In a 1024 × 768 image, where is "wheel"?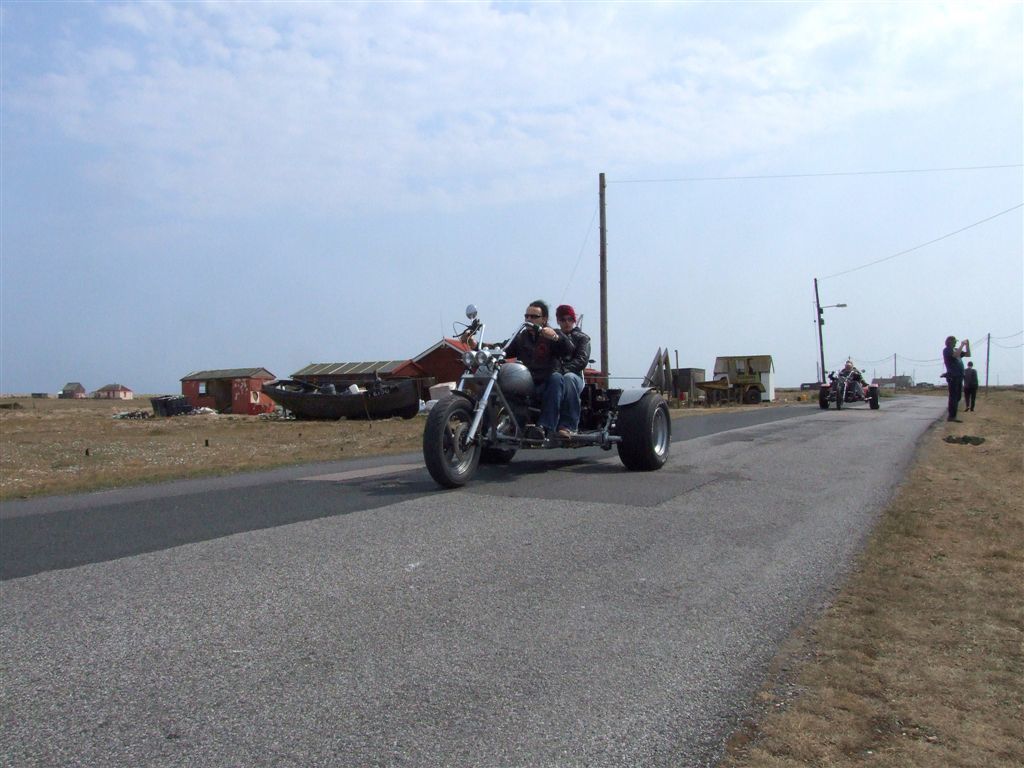
l=611, t=388, r=669, b=463.
